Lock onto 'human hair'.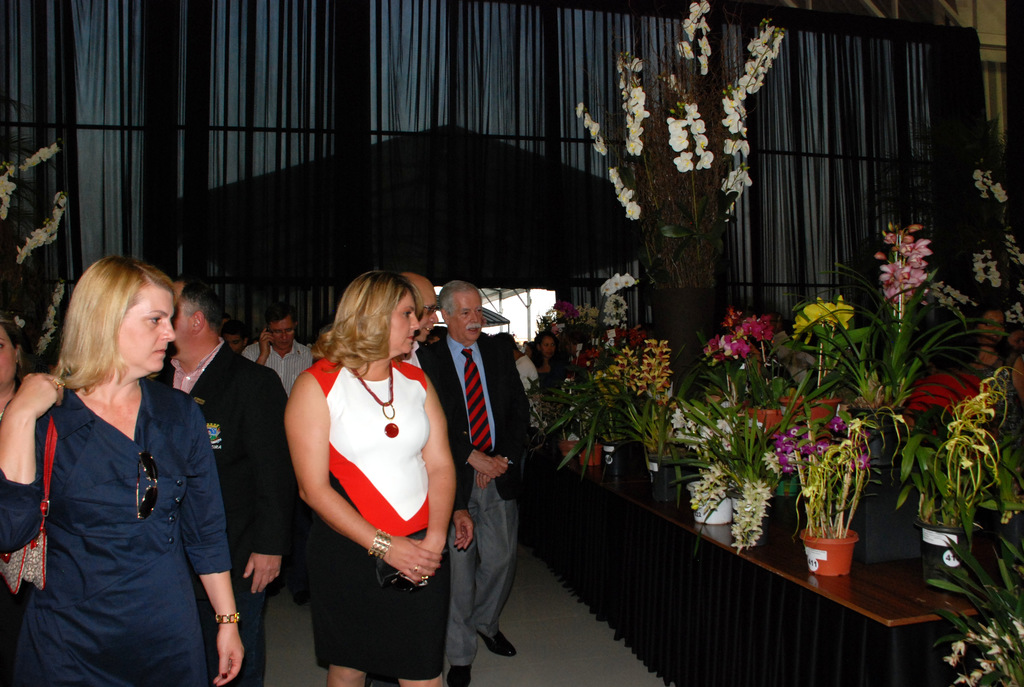
Locked: BBox(312, 280, 401, 379).
